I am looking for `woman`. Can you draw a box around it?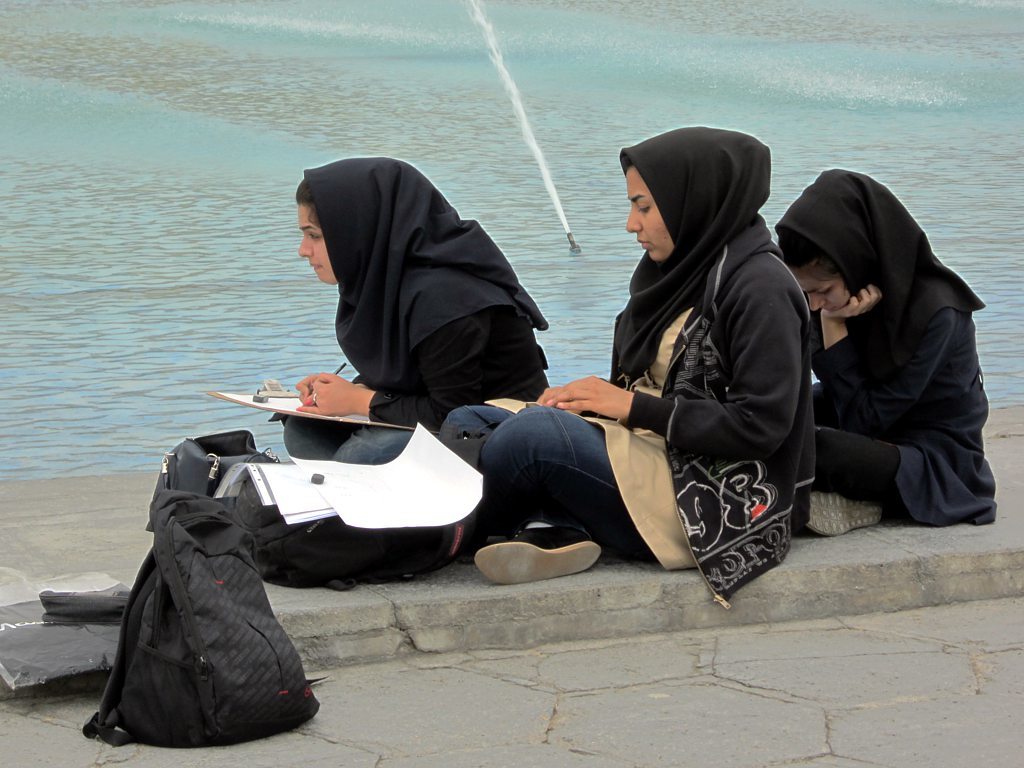
Sure, the bounding box is [268,155,549,467].
